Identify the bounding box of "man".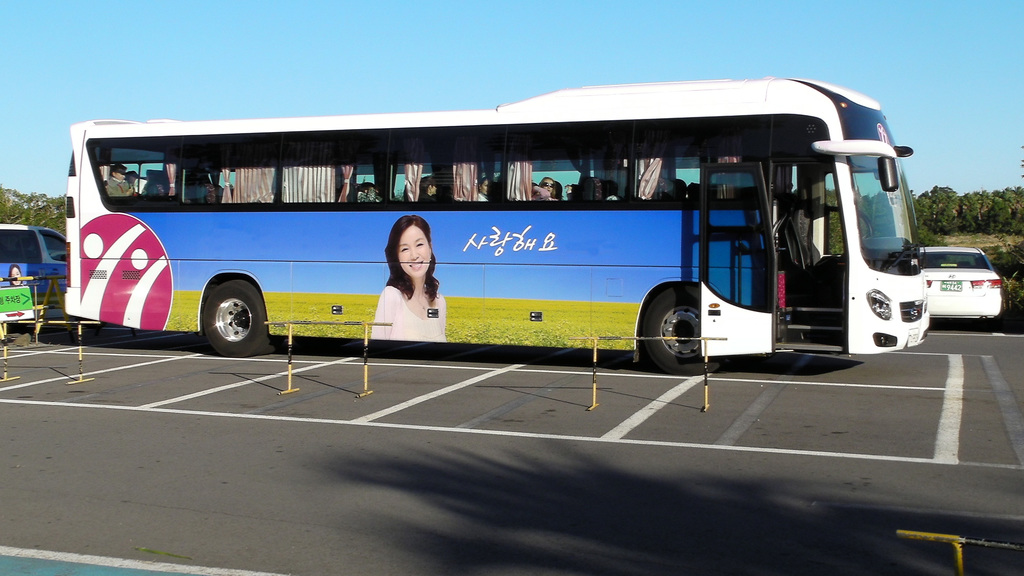
(356,180,382,201).
